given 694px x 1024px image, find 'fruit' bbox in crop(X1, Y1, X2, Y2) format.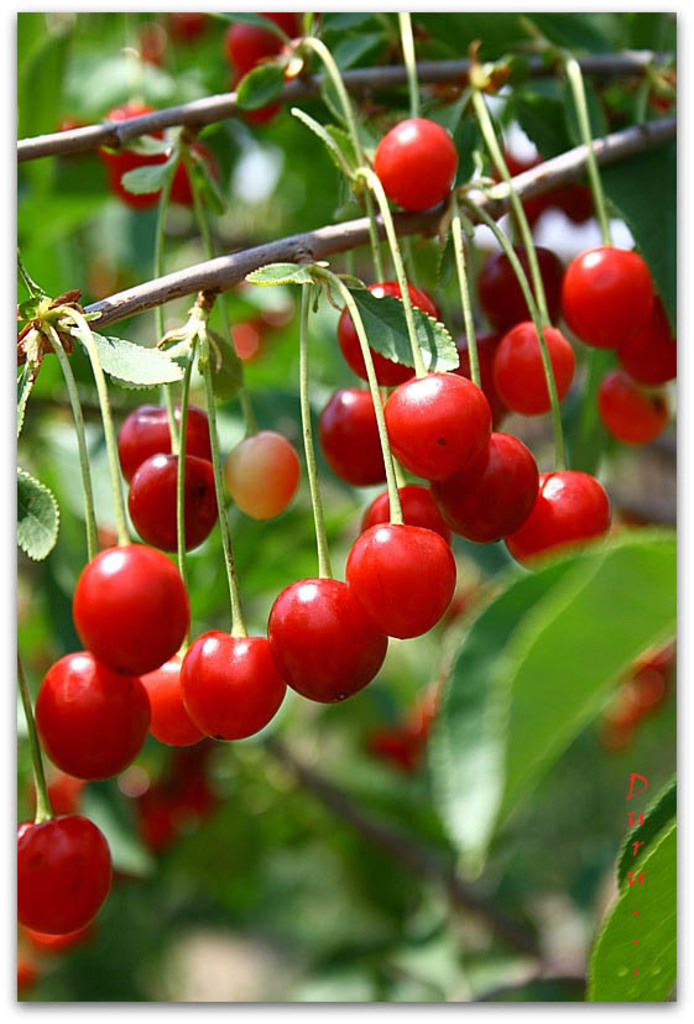
crop(101, 147, 174, 204).
